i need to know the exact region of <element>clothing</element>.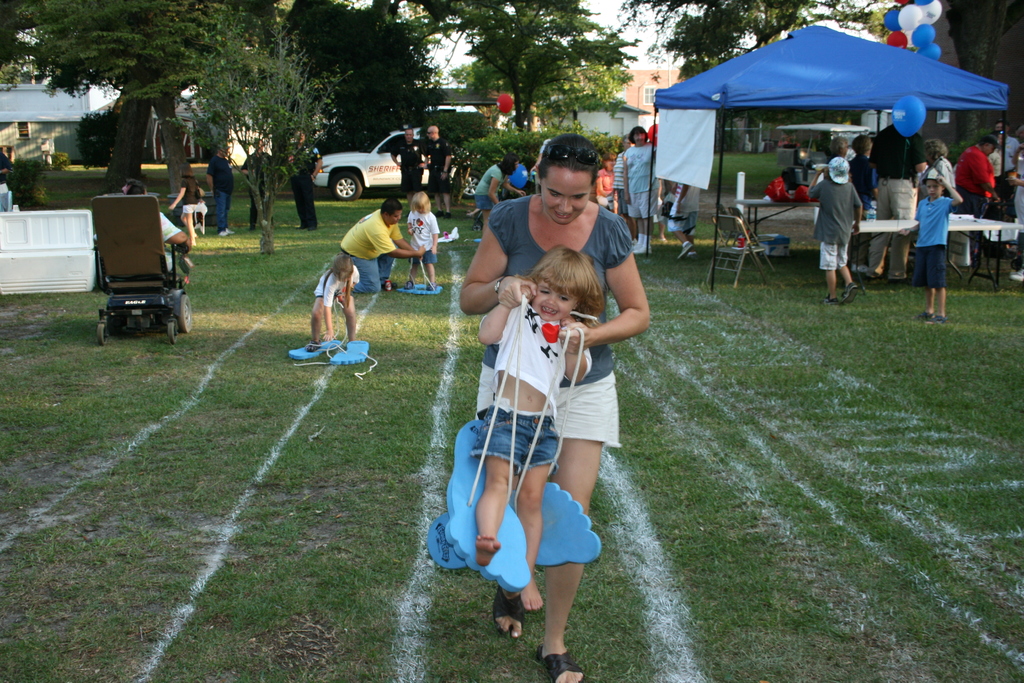
Region: (911,192,958,295).
